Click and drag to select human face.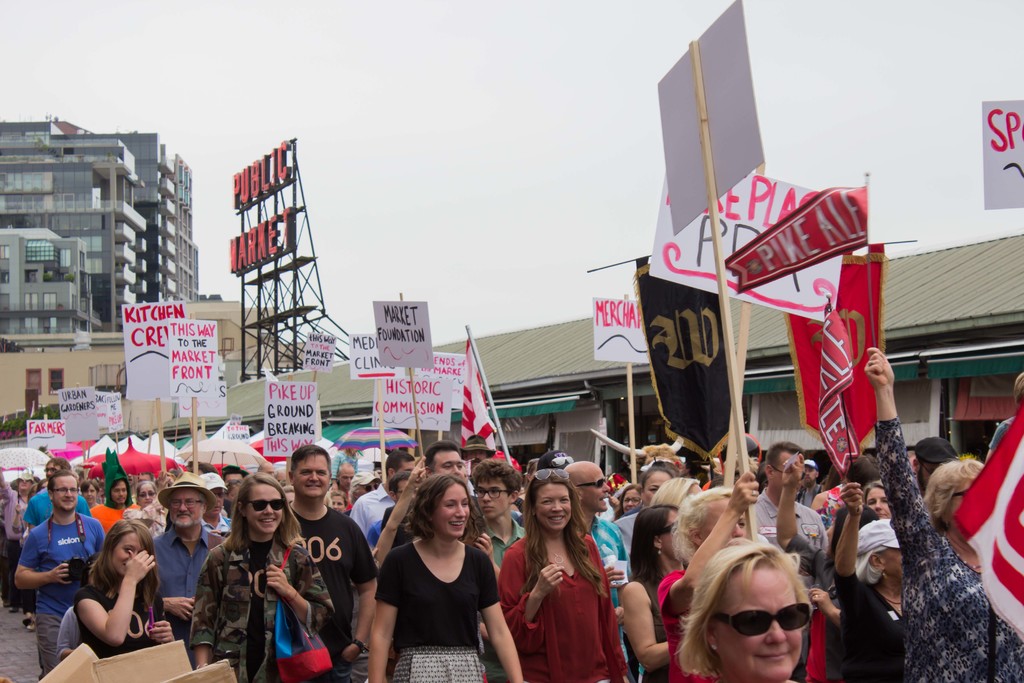
Selection: (242,482,284,533).
